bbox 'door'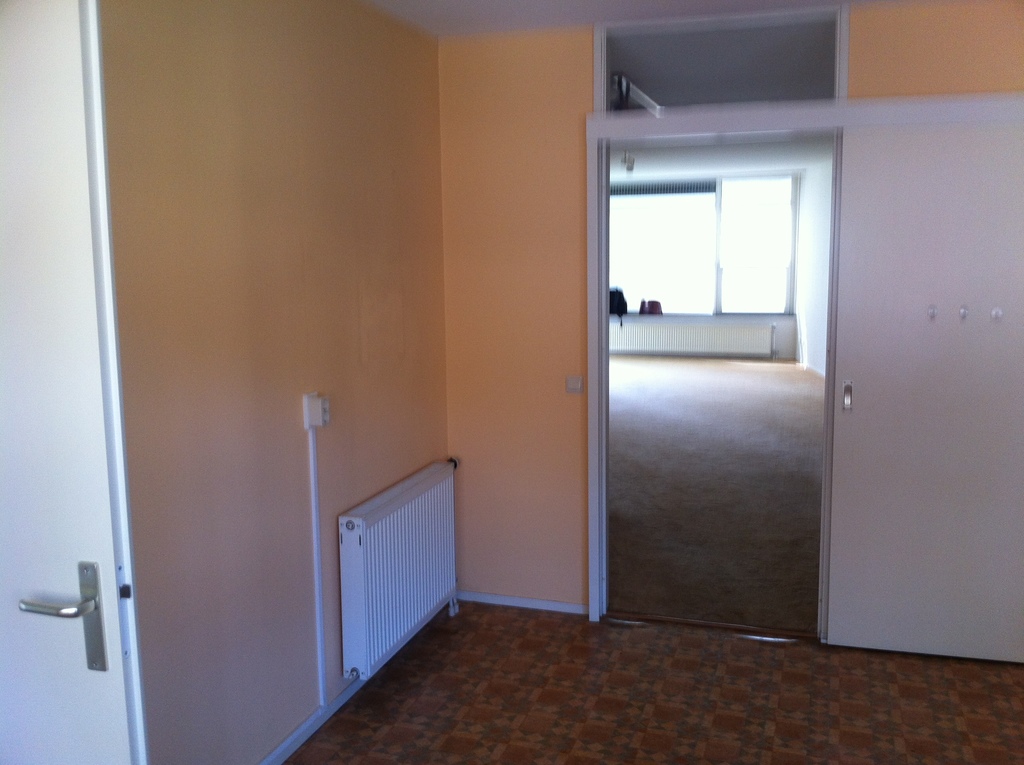
0 0 137 764
